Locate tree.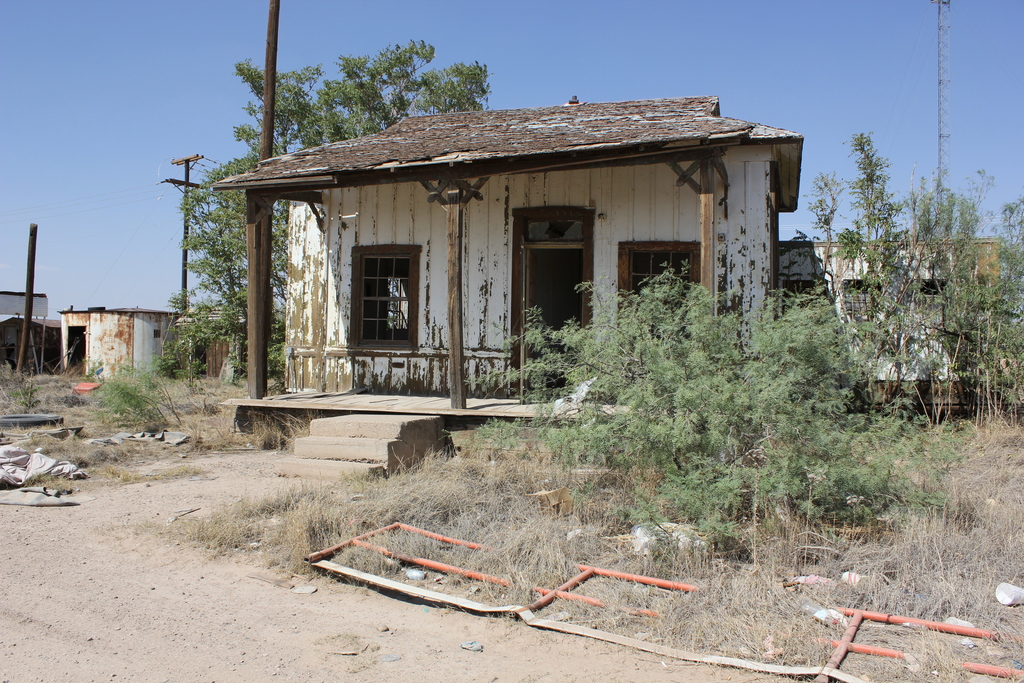
Bounding box: 794/129/975/388.
